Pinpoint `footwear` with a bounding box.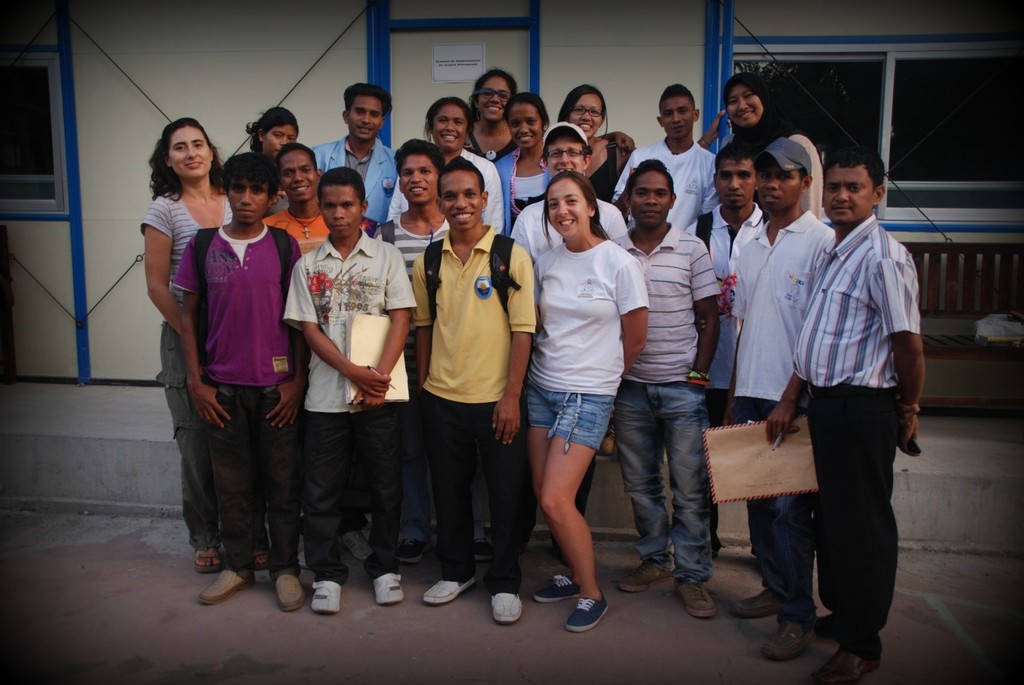
detection(730, 587, 789, 619).
